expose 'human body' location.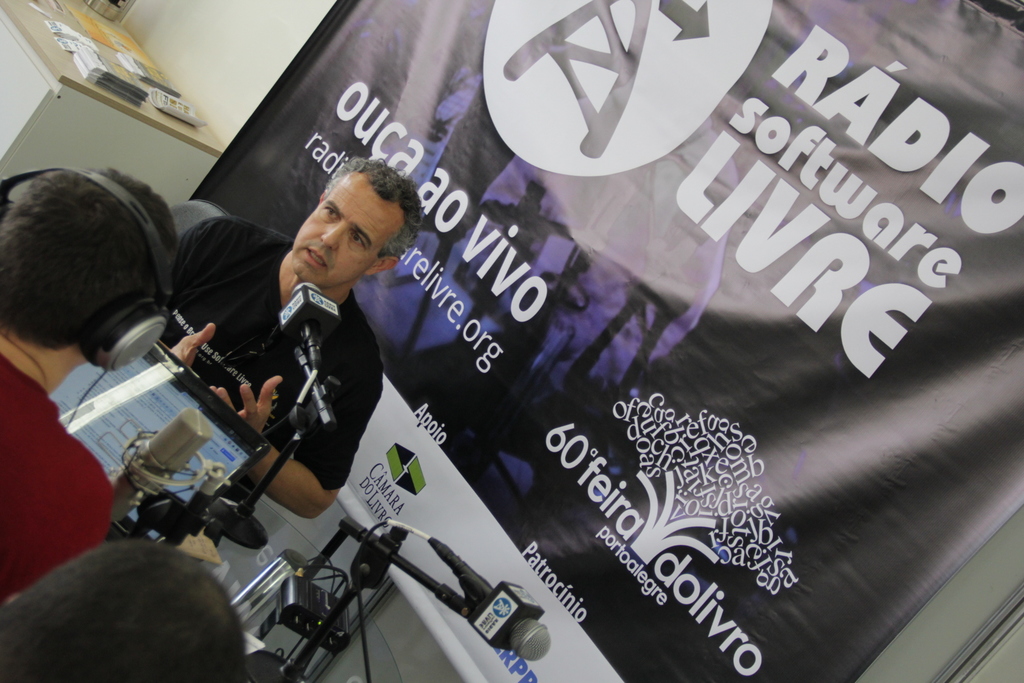
Exposed at crop(0, 342, 111, 607).
